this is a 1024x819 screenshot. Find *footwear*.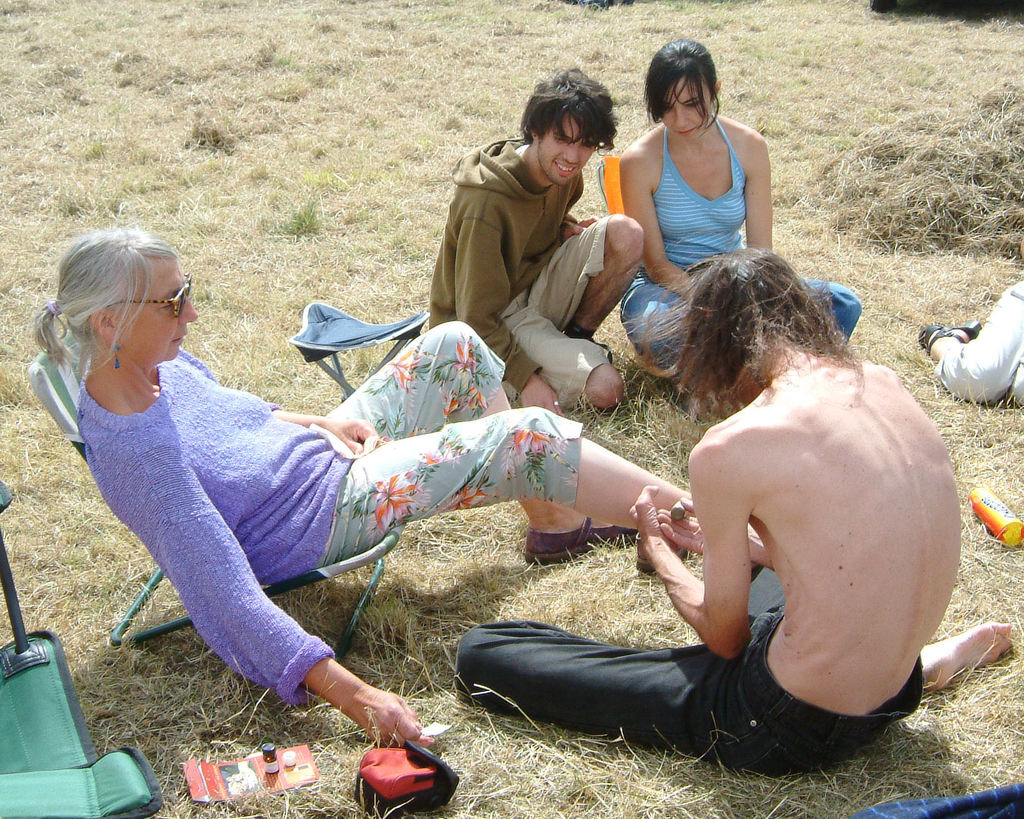
Bounding box: 524, 519, 637, 565.
